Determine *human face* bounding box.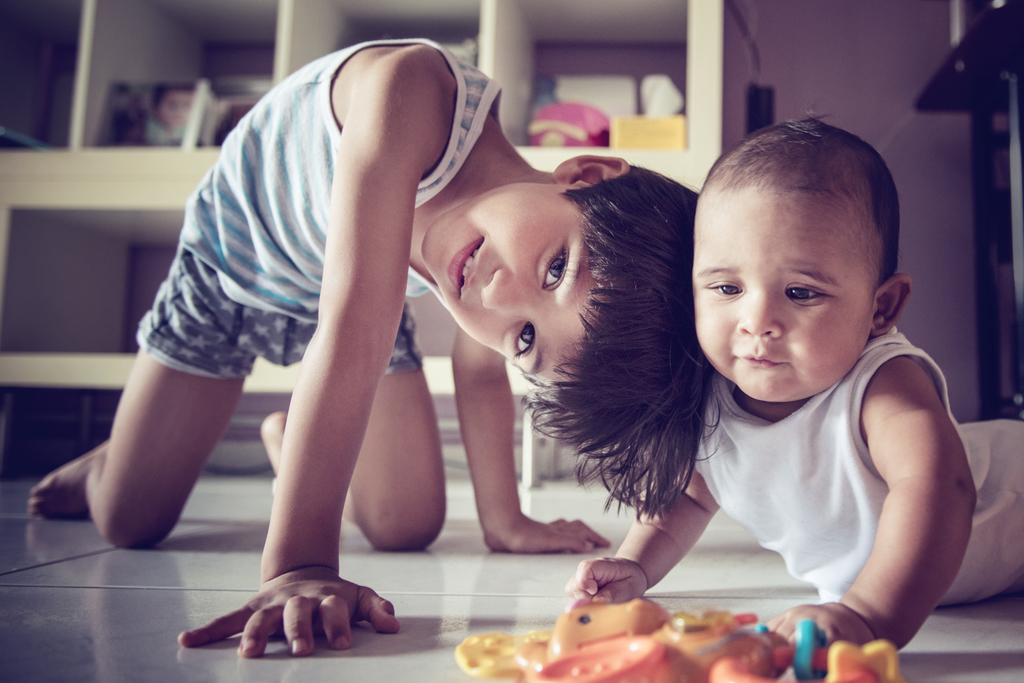
Determined: (x1=422, y1=183, x2=611, y2=392).
